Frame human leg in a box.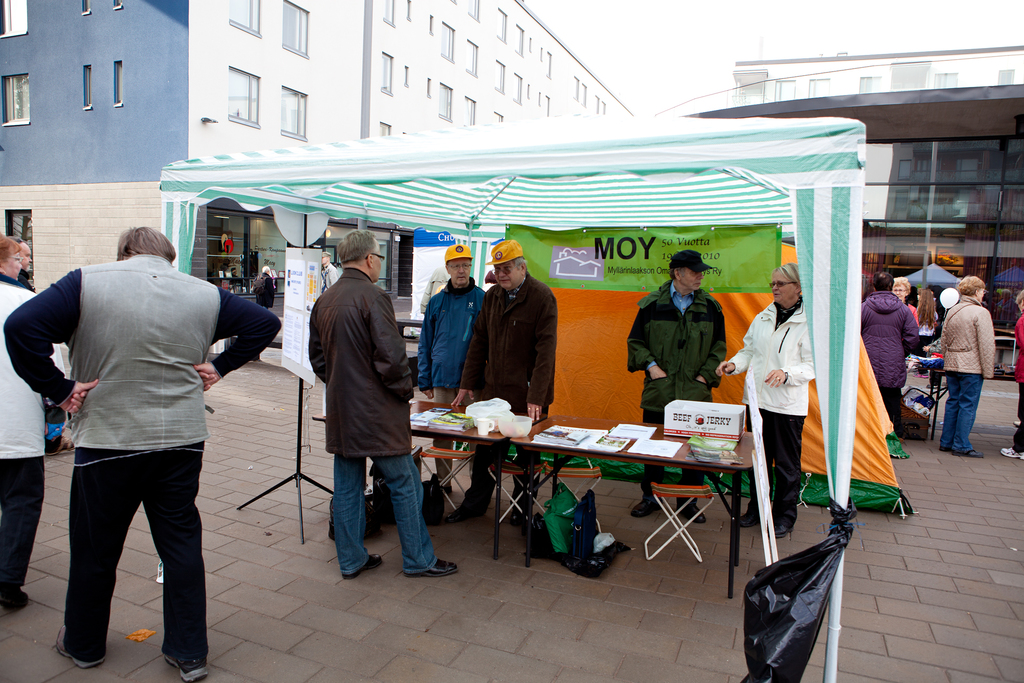
<bbox>737, 395, 774, 527</bbox>.
